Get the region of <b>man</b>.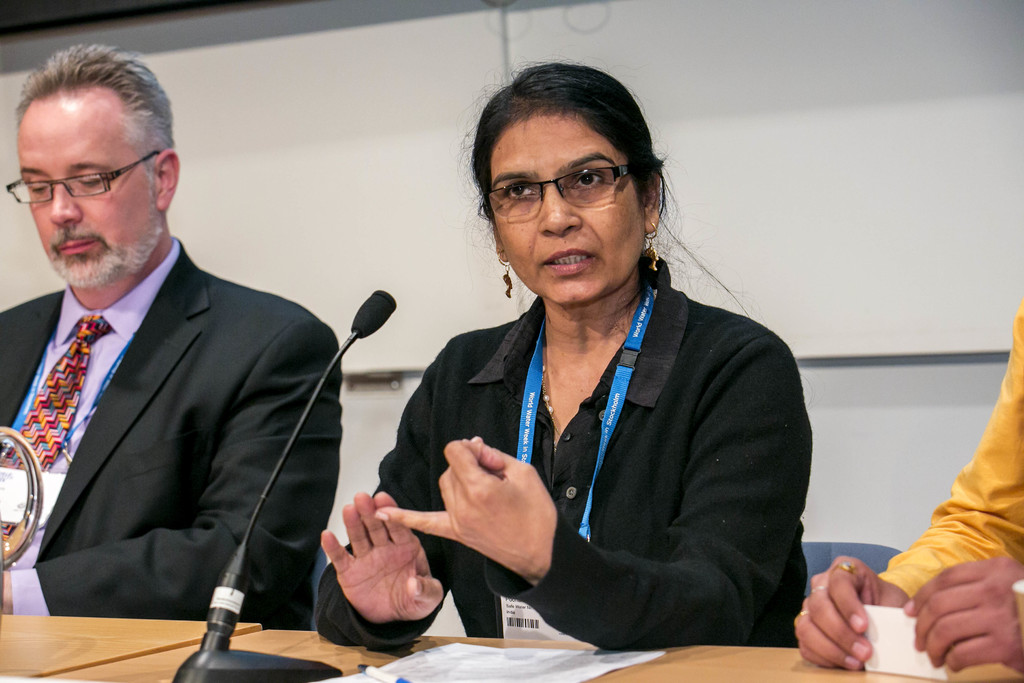
detection(0, 47, 349, 625).
